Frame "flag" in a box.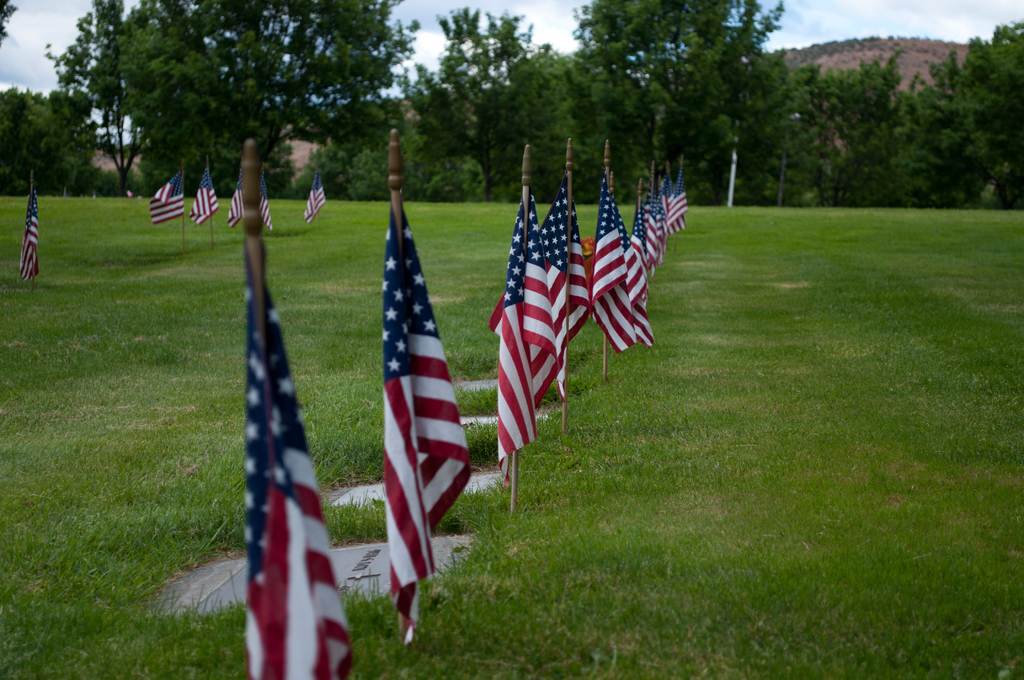
<region>17, 182, 44, 282</region>.
